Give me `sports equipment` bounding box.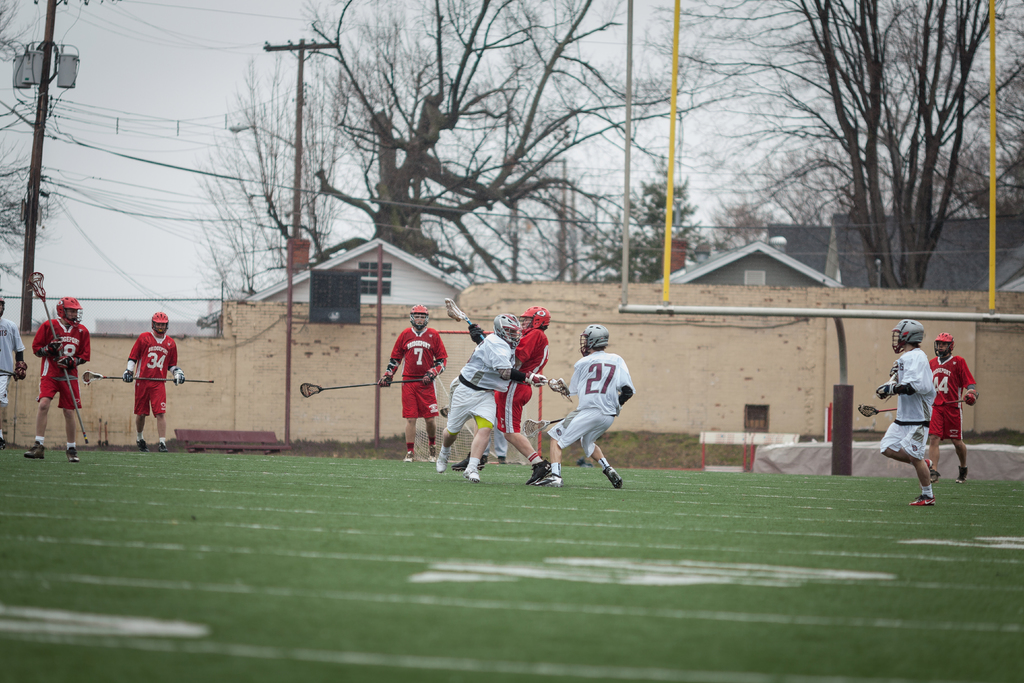
select_region(155, 438, 168, 454).
